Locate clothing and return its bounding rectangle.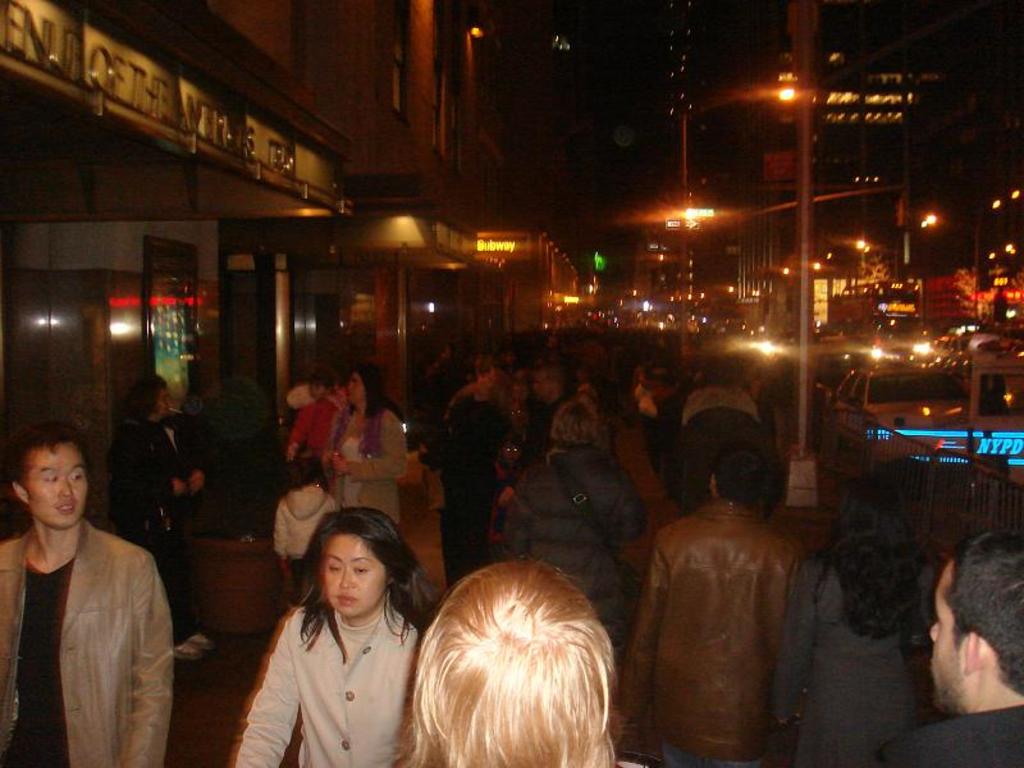
278:389:346:468.
